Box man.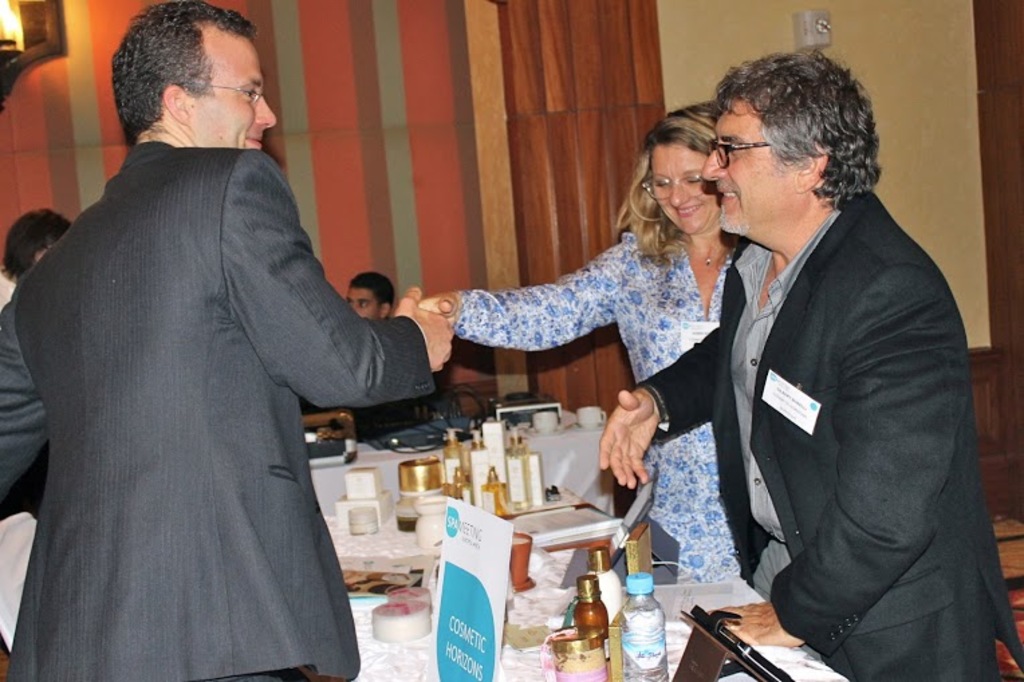
{"left": 0, "top": 209, "right": 72, "bottom": 519}.
